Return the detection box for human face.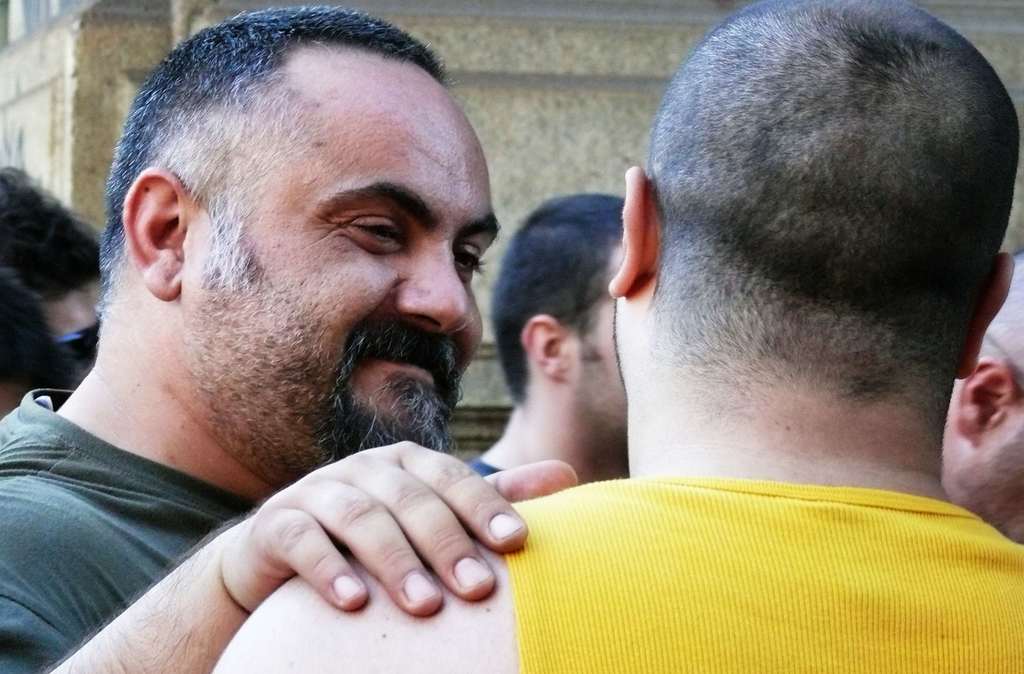
region(196, 61, 499, 473).
